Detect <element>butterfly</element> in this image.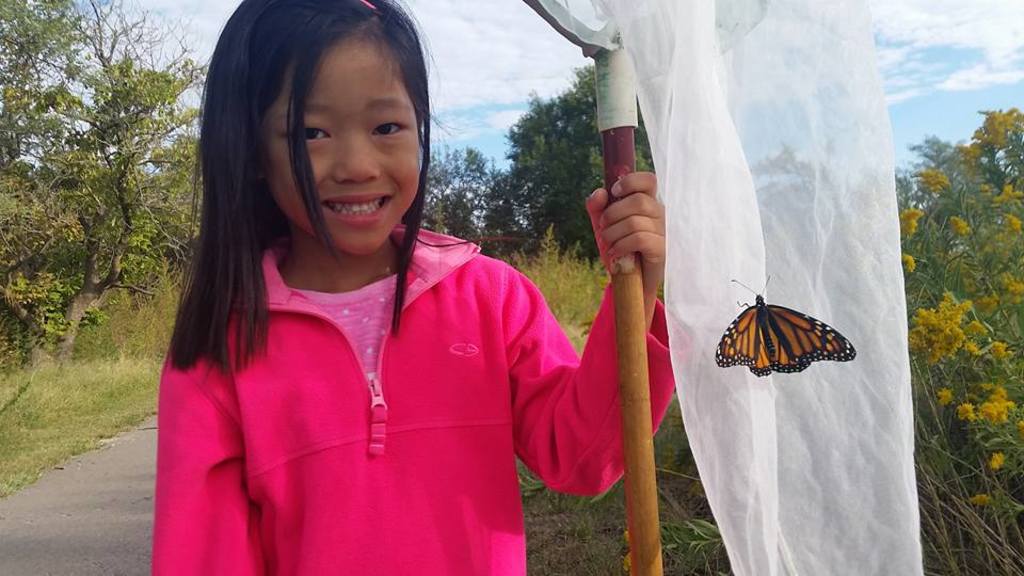
Detection: <region>719, 275, 851, 377</region>.
